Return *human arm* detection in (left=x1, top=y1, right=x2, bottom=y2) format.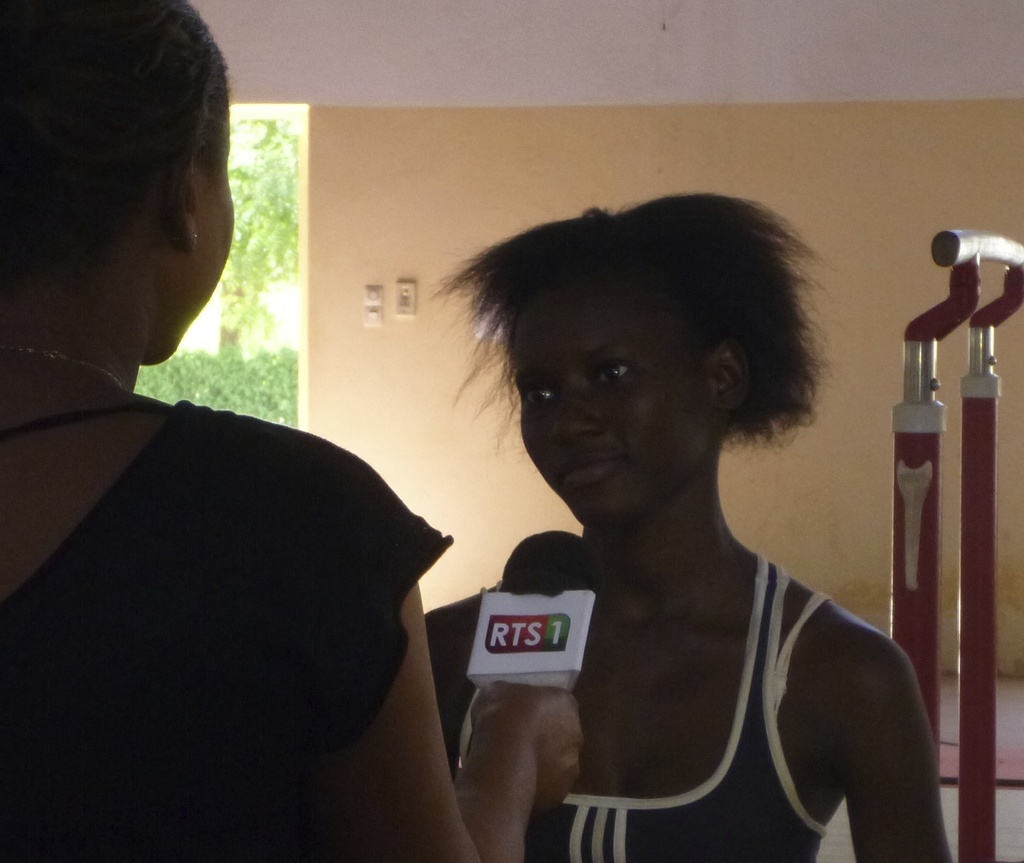
(left=783, top=581, right=944, bottom=853).
